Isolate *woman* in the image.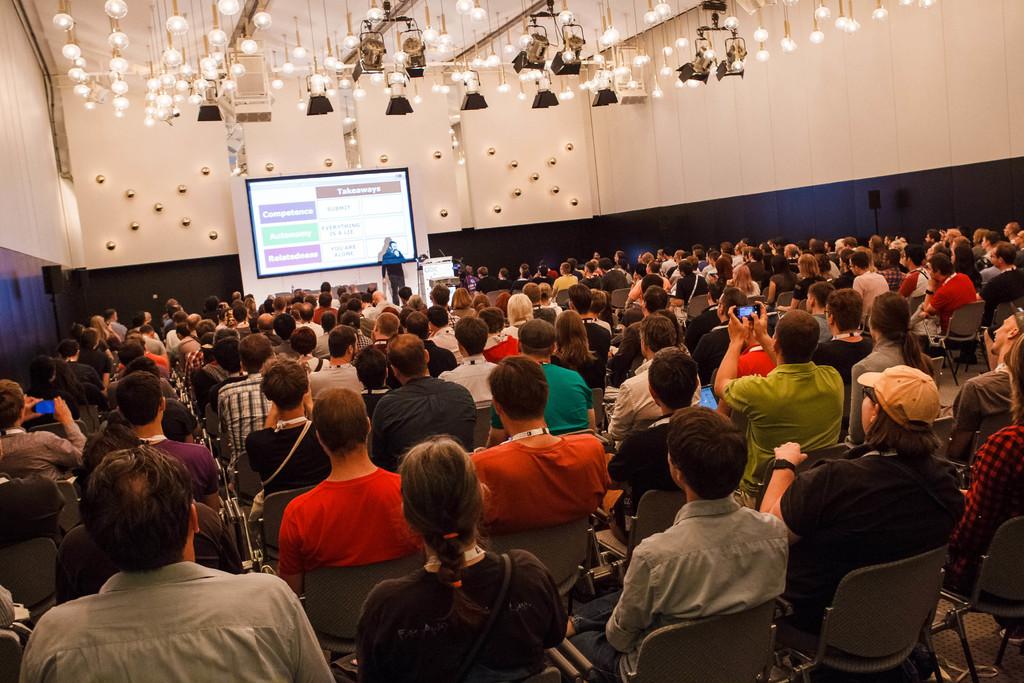
Isolated region: select_region(246, 356, 332, 496).
